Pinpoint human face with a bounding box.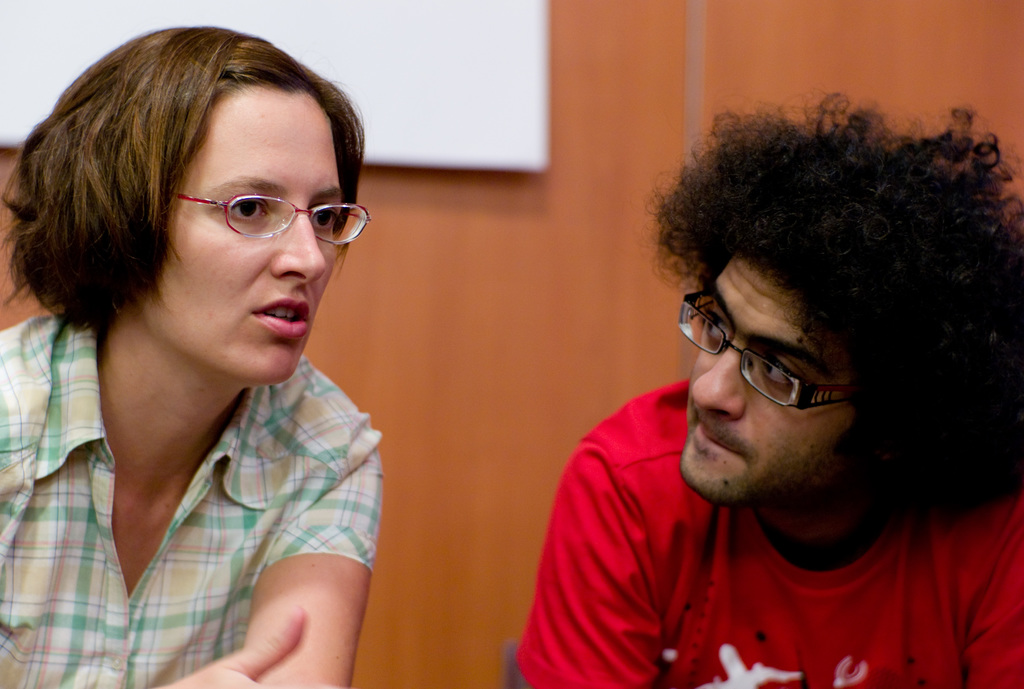
[left=675, top=256, right=858, bottom=510].
